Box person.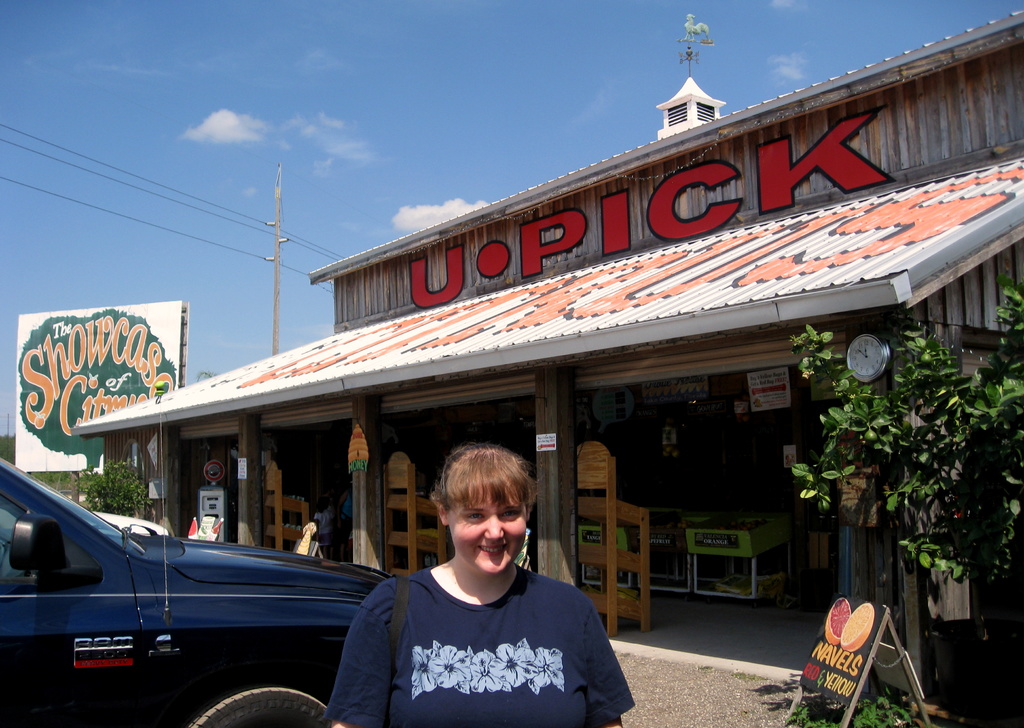
bbox(332, 428, 614, 727).
